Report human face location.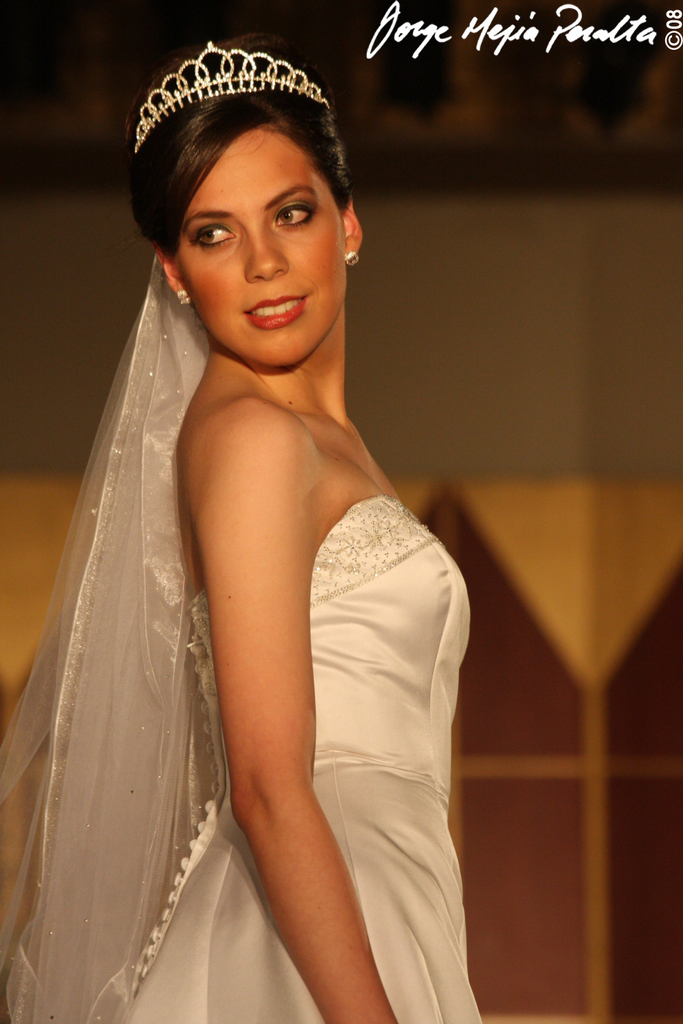
Report: Rect(172, 119, 350, 375).
